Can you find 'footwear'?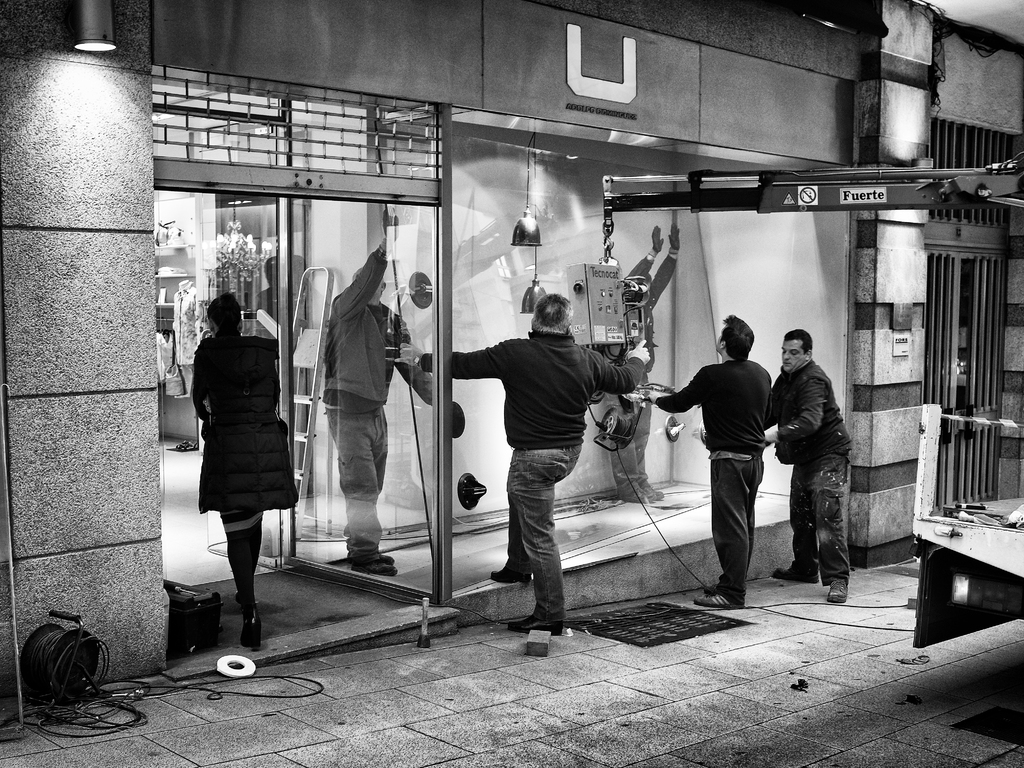
Yes, bounding box: l=502, t=612, r=563, b=641.
